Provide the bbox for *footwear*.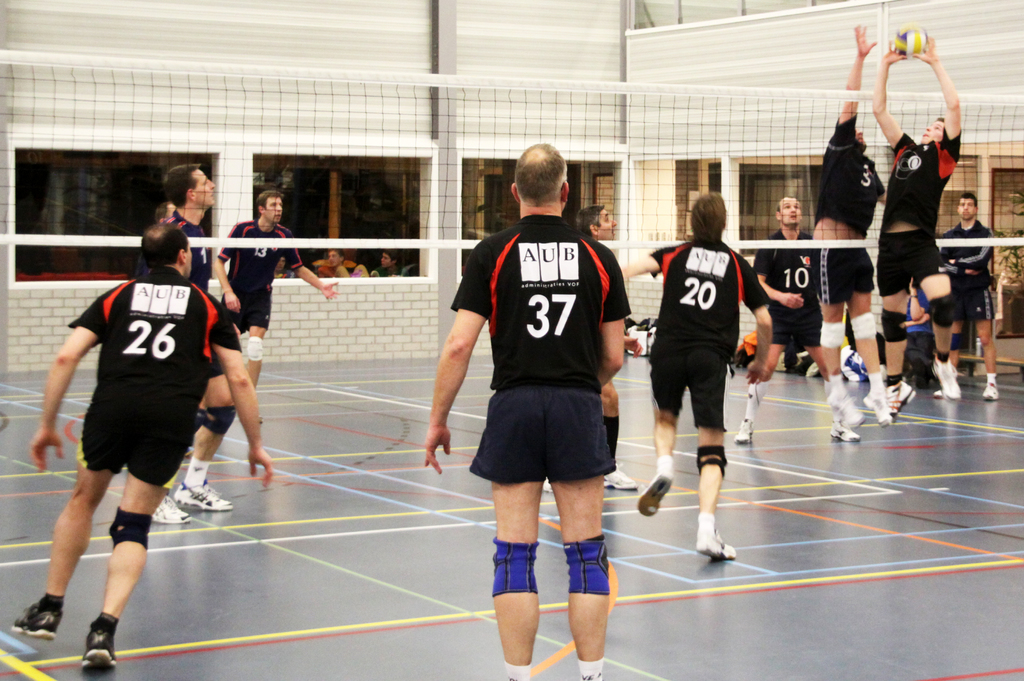
[79, 621, 126, 670].
